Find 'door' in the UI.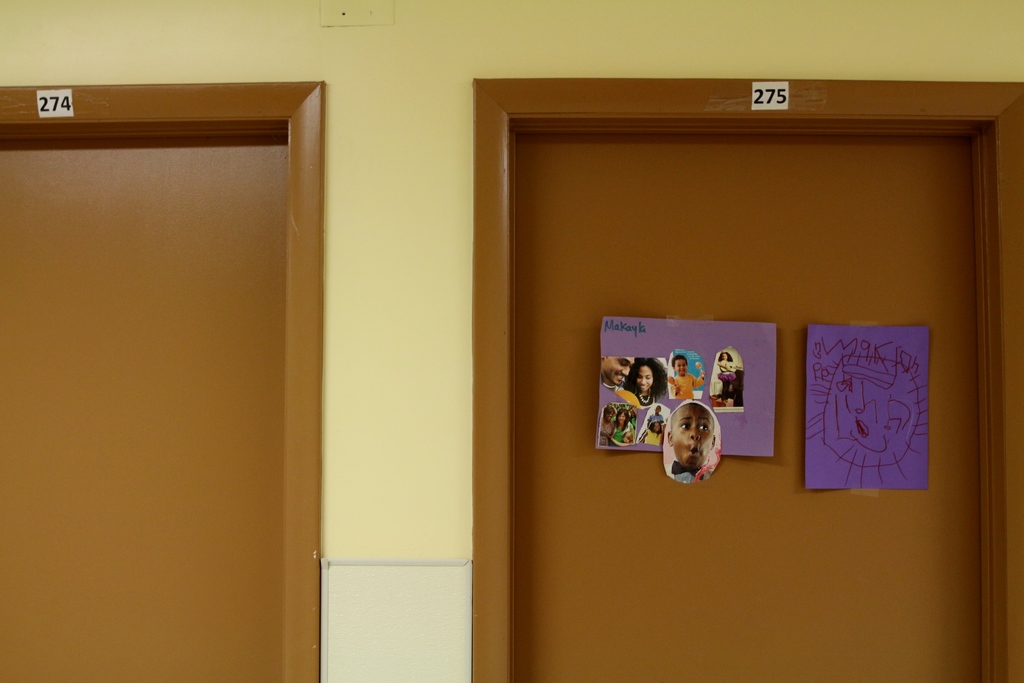
UI element at rect(512, 133, 986, 682).
